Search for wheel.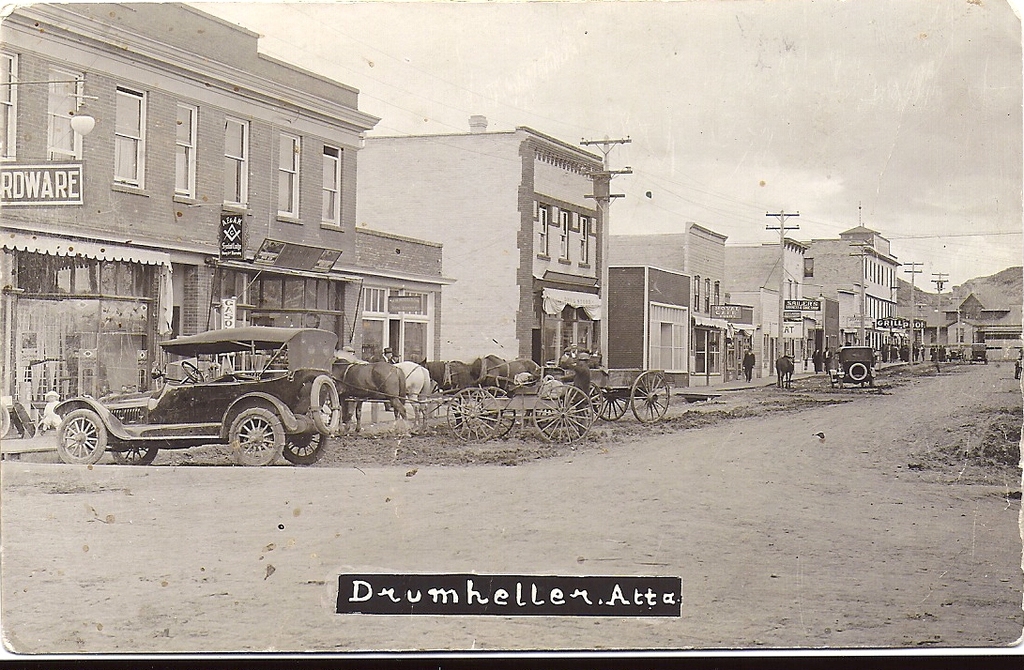
Found at 870 380 873 388.
